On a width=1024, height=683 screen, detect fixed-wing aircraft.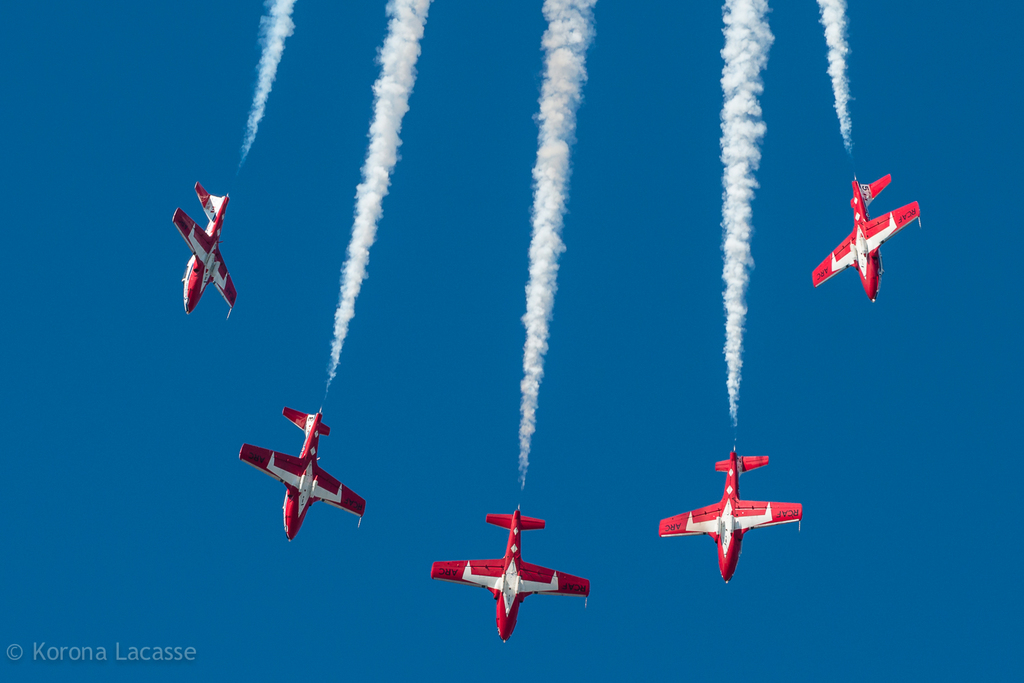
429/503/592/642.
